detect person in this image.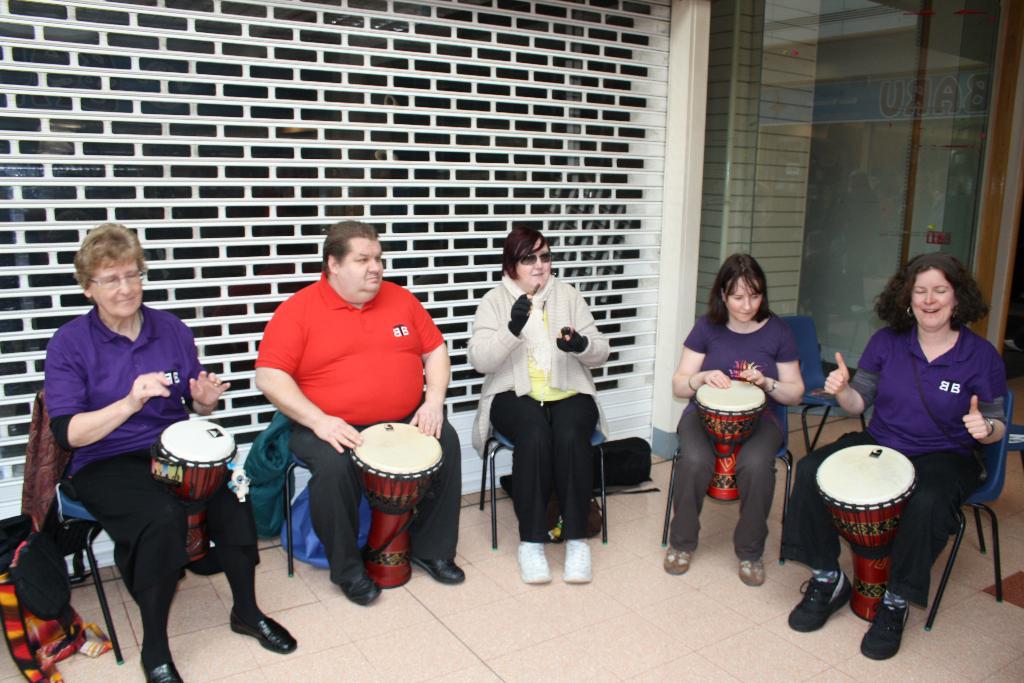
Detection: 262, 225, 463, 598.
